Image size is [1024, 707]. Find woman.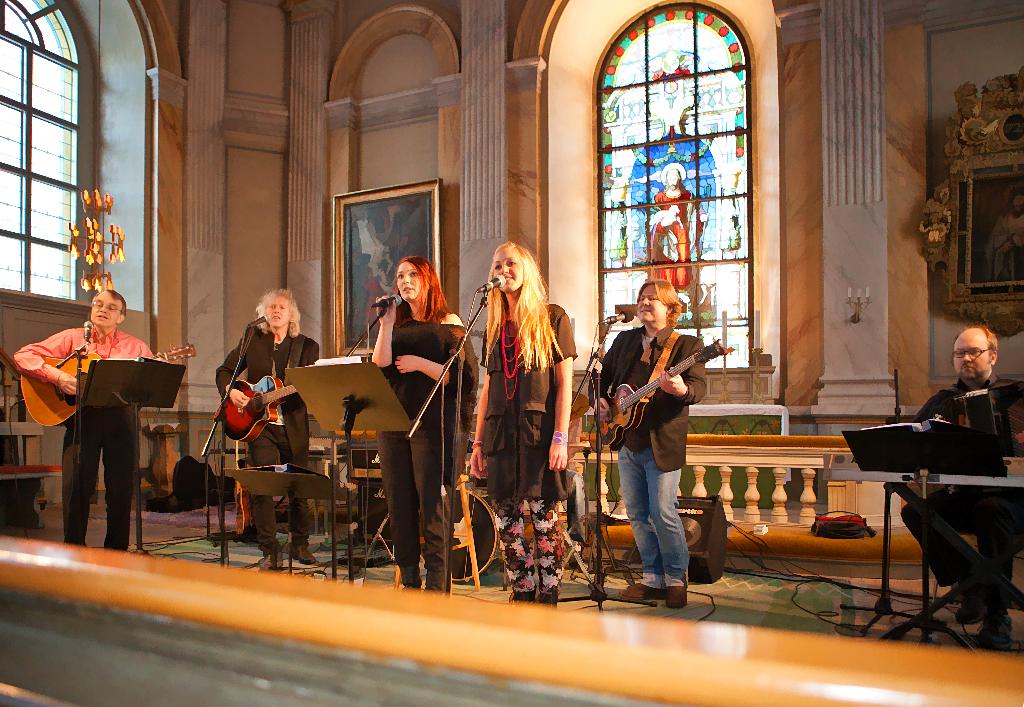
bbox(591, 275, 703, 610).
